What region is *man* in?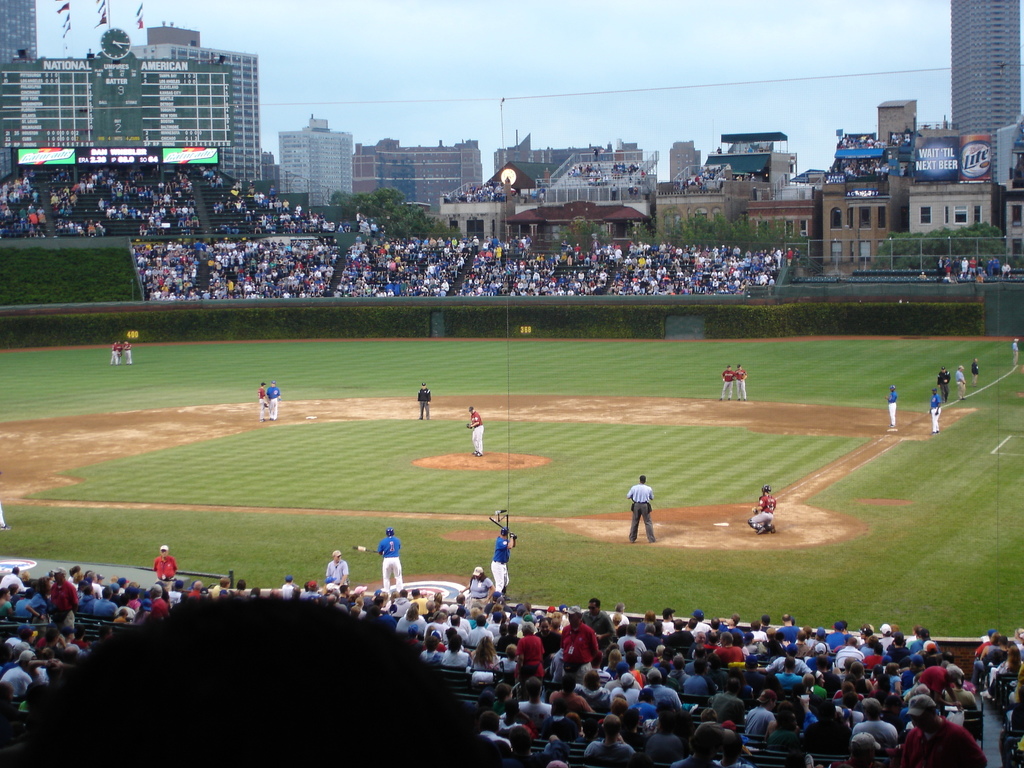
x1=924, y1=385, x2=948, y2=436.
